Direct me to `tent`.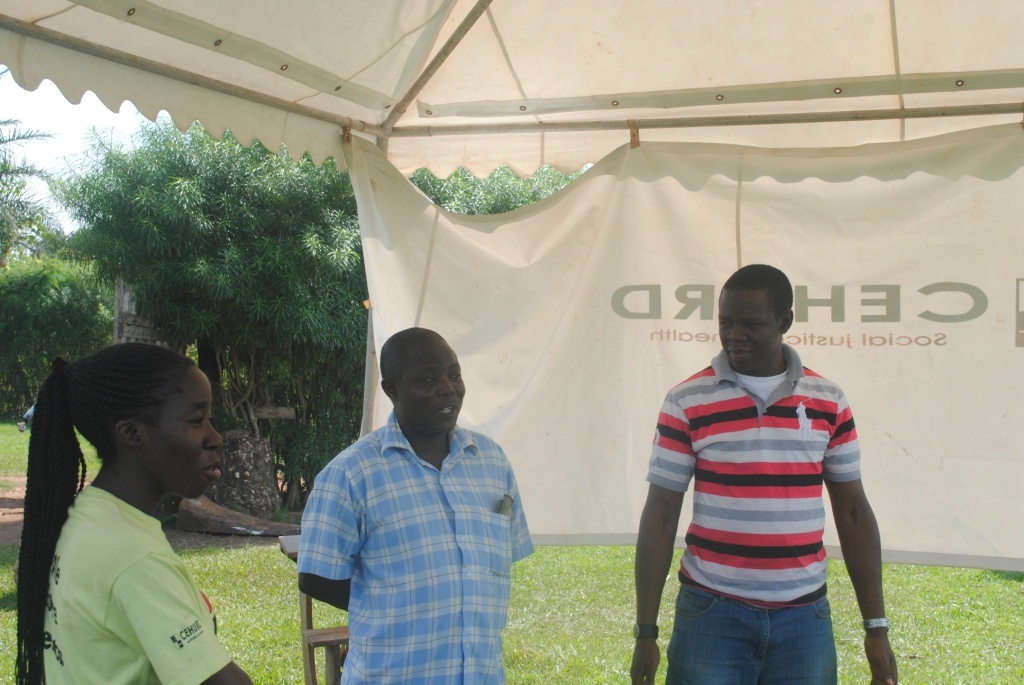
Direction: [left=0, top=0, right=1023, bottom=576].
